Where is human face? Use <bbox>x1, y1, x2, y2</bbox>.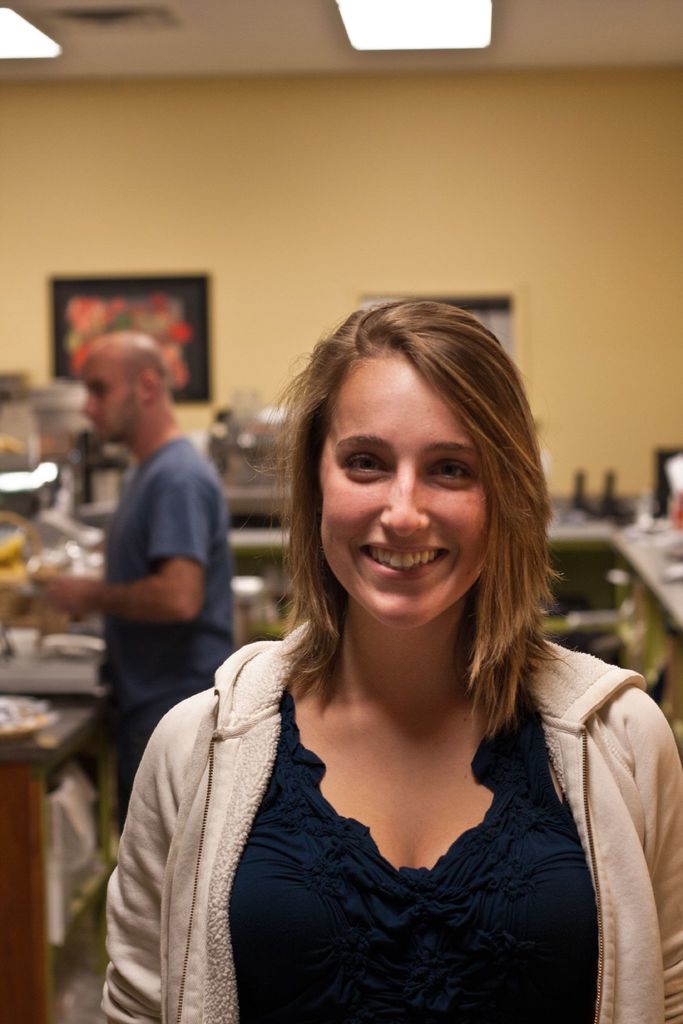
<bbox>311, 366, 510, 621</bbox>.
